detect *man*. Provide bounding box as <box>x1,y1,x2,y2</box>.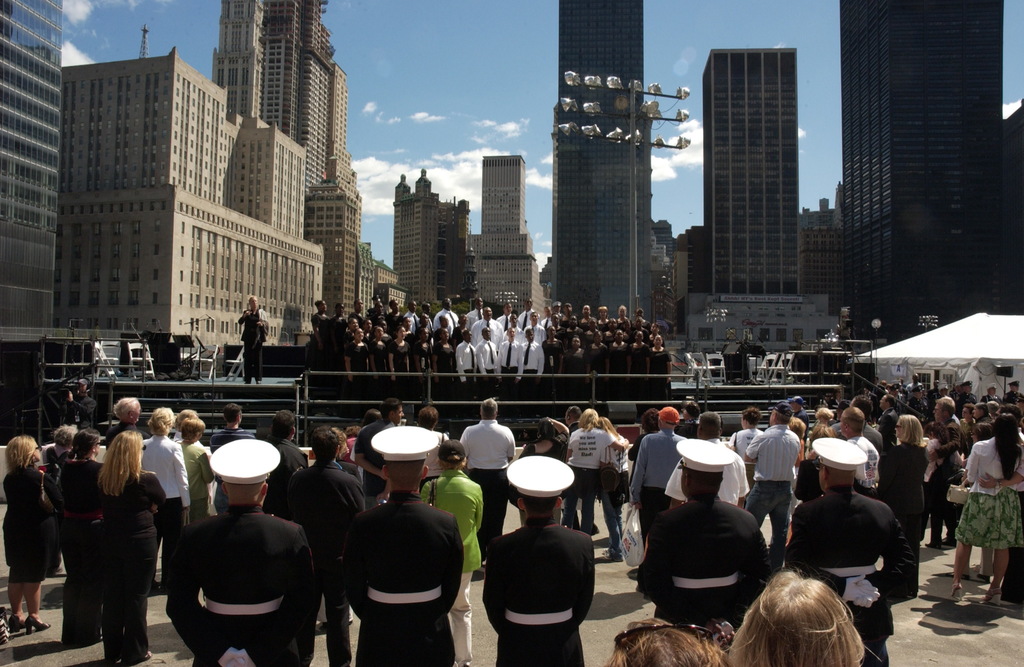
<box>874,387,902,429</box>.
